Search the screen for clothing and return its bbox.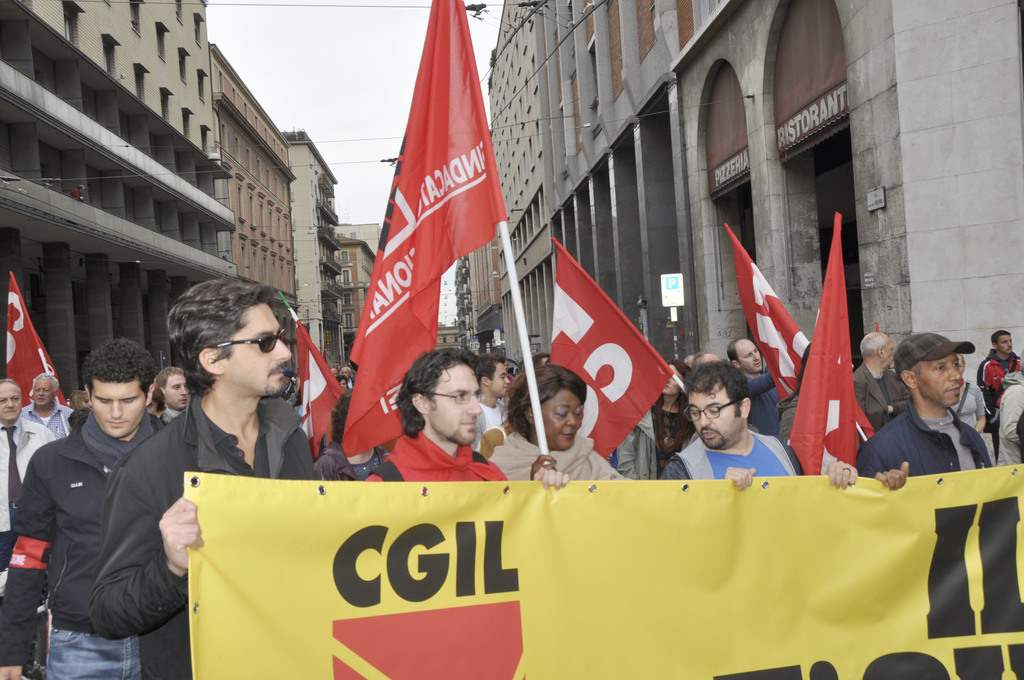
Found: <region>854, 396, 989, 474</region>.
